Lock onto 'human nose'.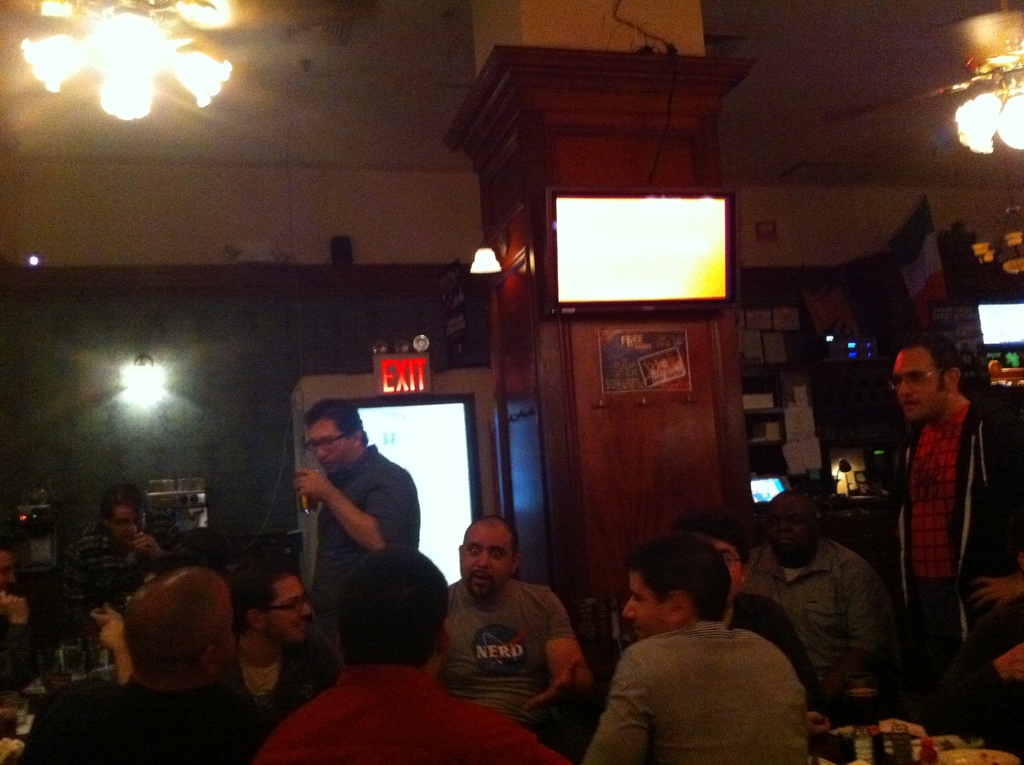
Locked: (623,601,637,618).
